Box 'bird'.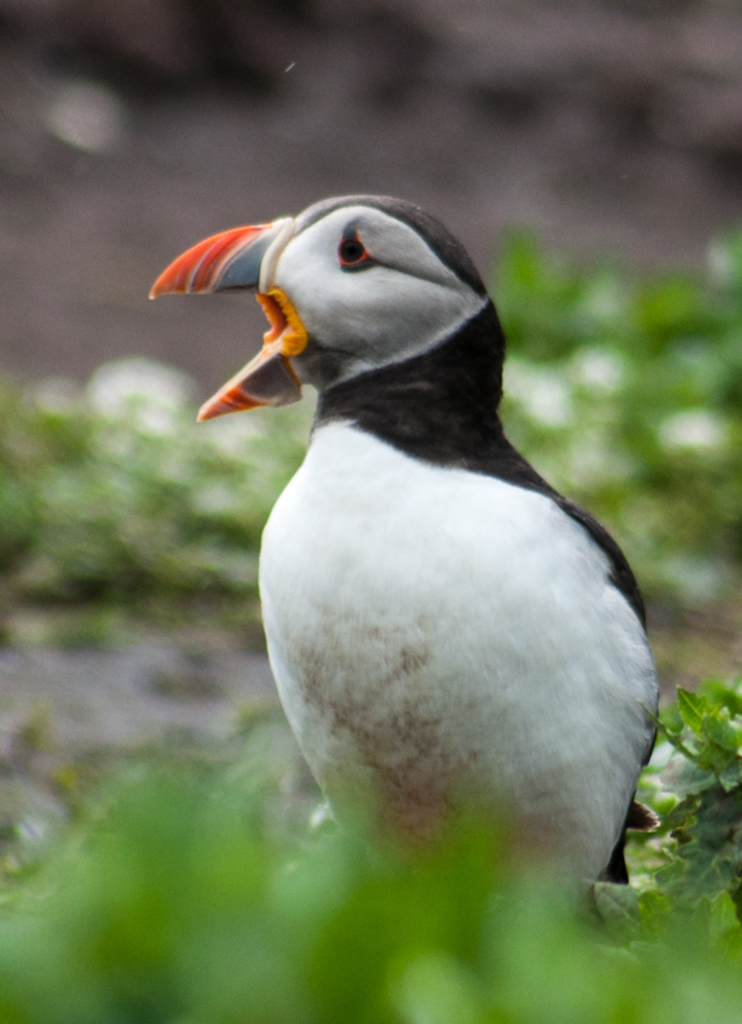
172 170 672 887.
